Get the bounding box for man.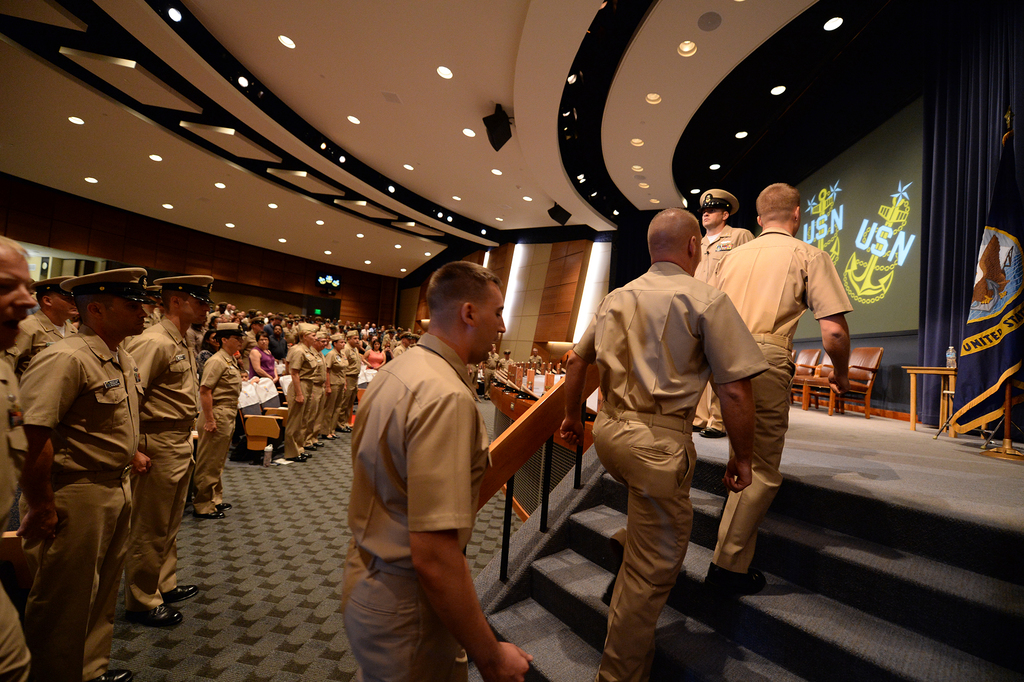
left=493, top=350, right=515, bottom=370.
